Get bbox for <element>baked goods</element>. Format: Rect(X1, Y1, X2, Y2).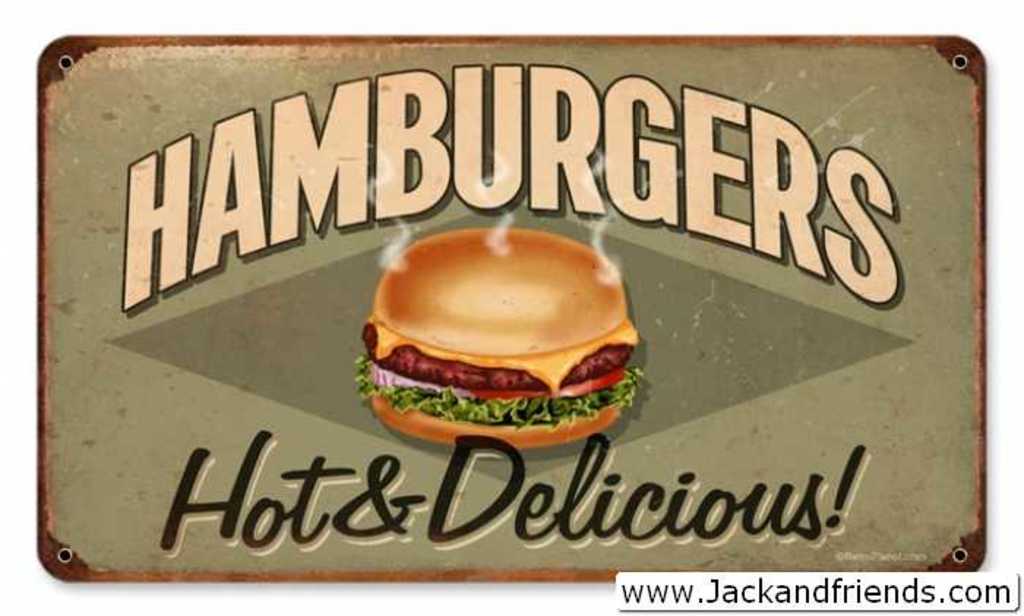
Rect(350, 227, 644, 454).
